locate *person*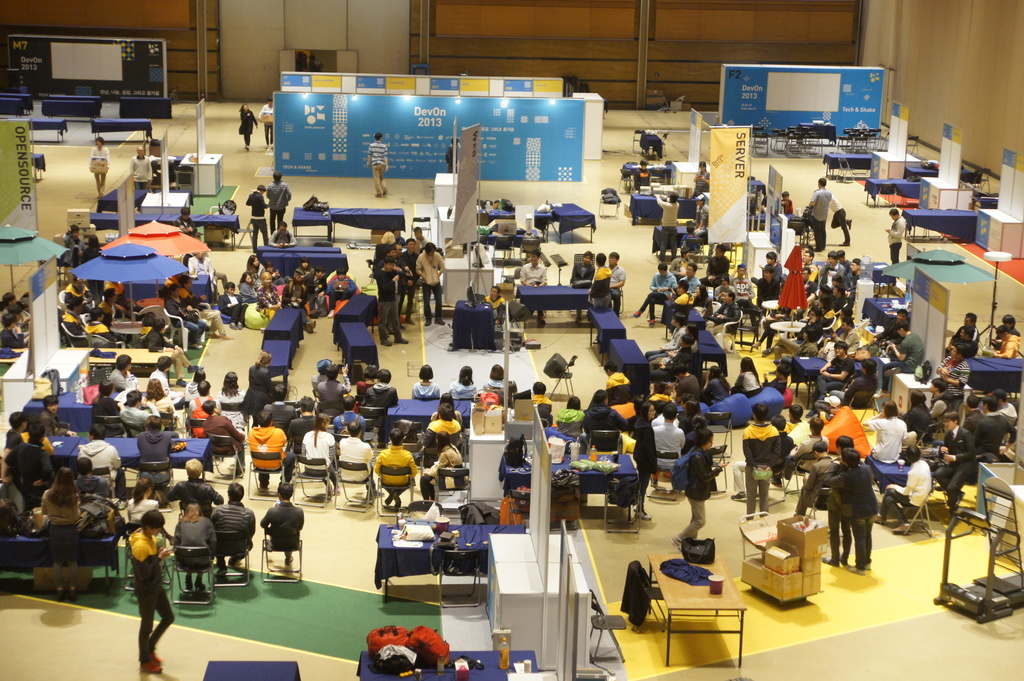
region(142, 319, 197, 392)
